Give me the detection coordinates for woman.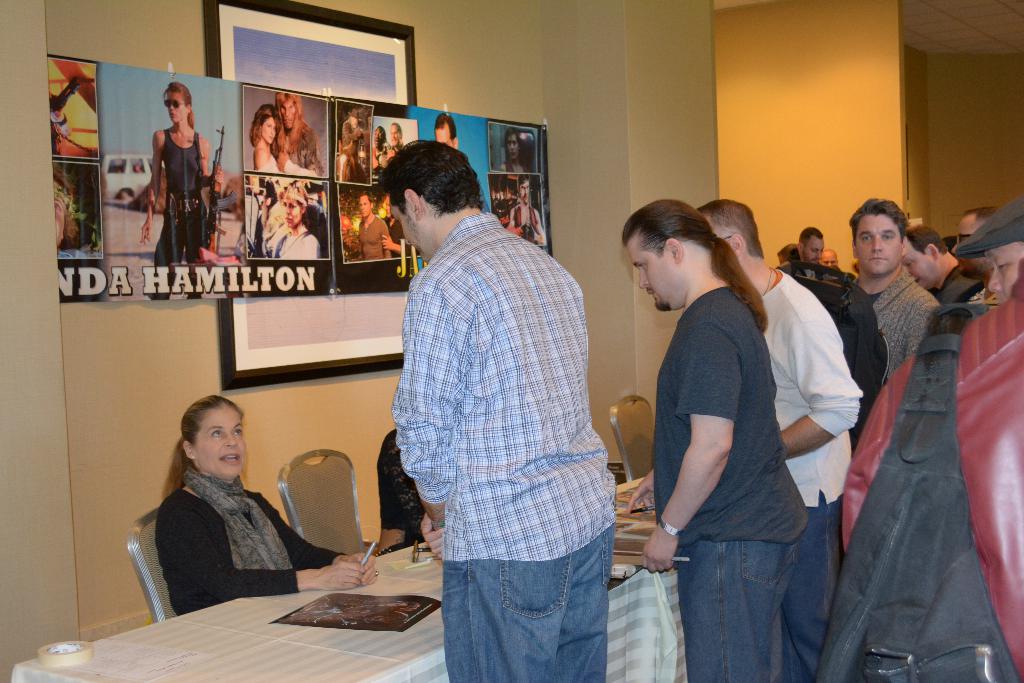
157/396/380/618.
